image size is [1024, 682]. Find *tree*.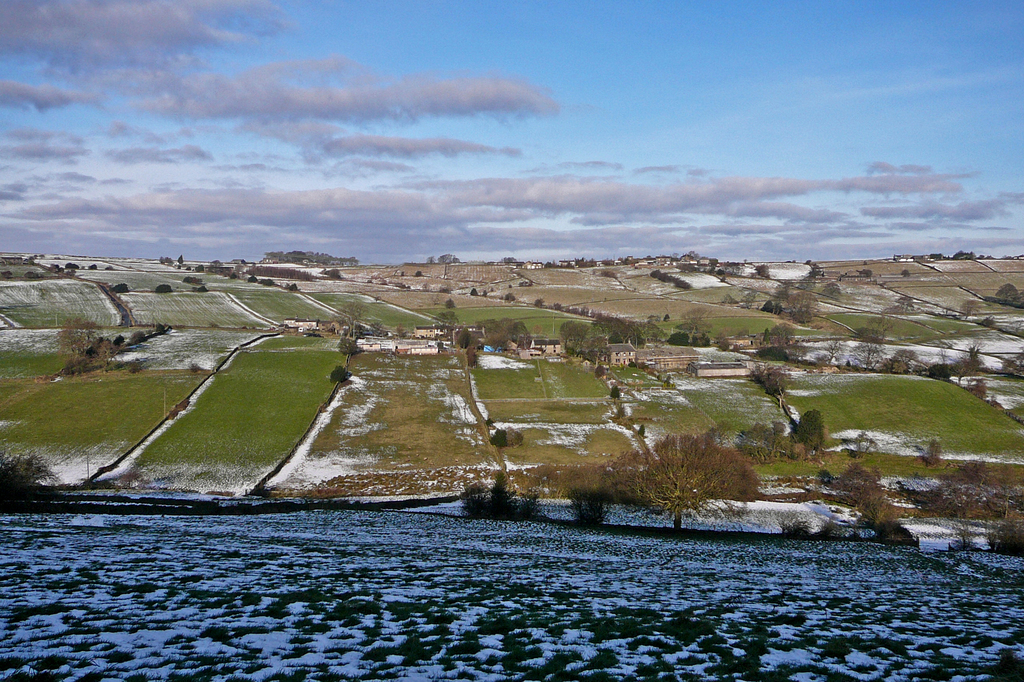
box(984, 464, 1023, 516).
